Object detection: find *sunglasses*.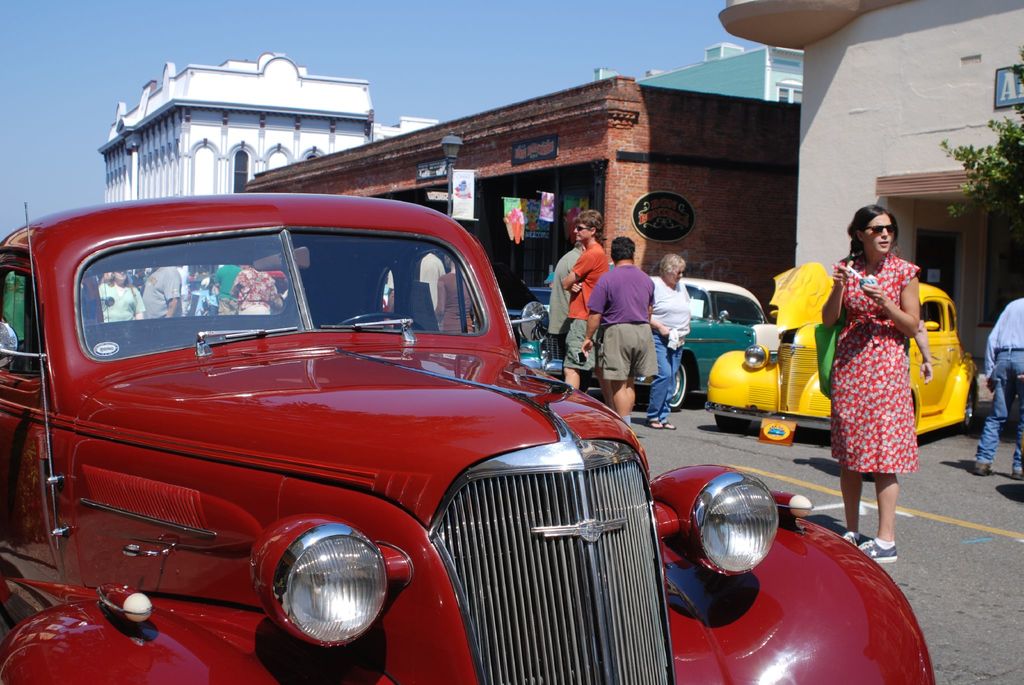
(x1=576, y1=225, x2=590, y2=232).
